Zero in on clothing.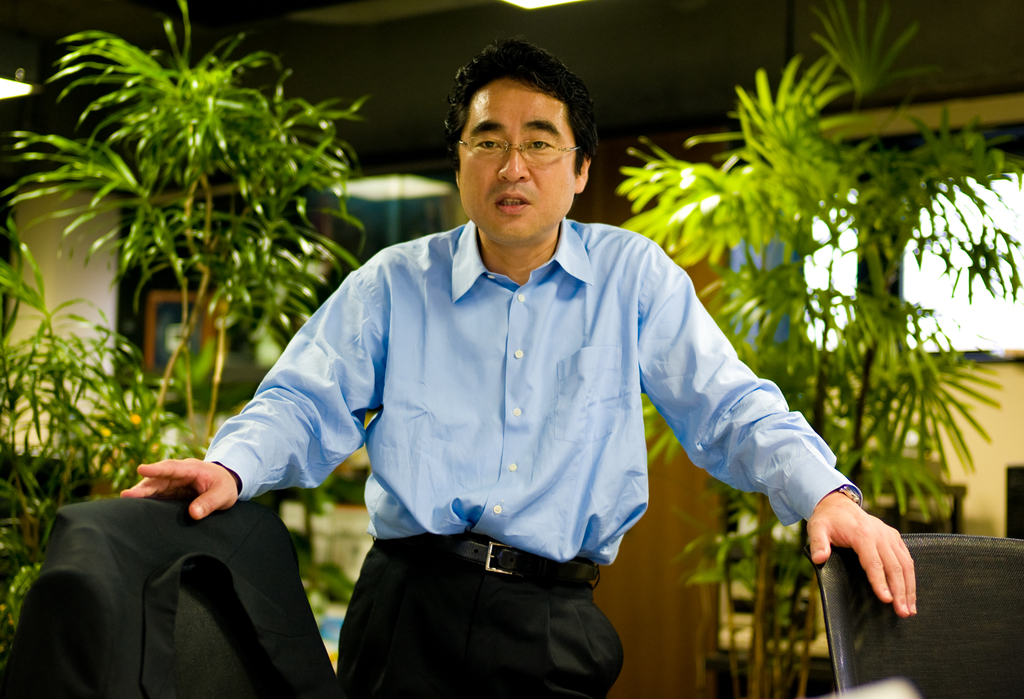
Zeroed in: BBox(0, 490, 343, 698).
